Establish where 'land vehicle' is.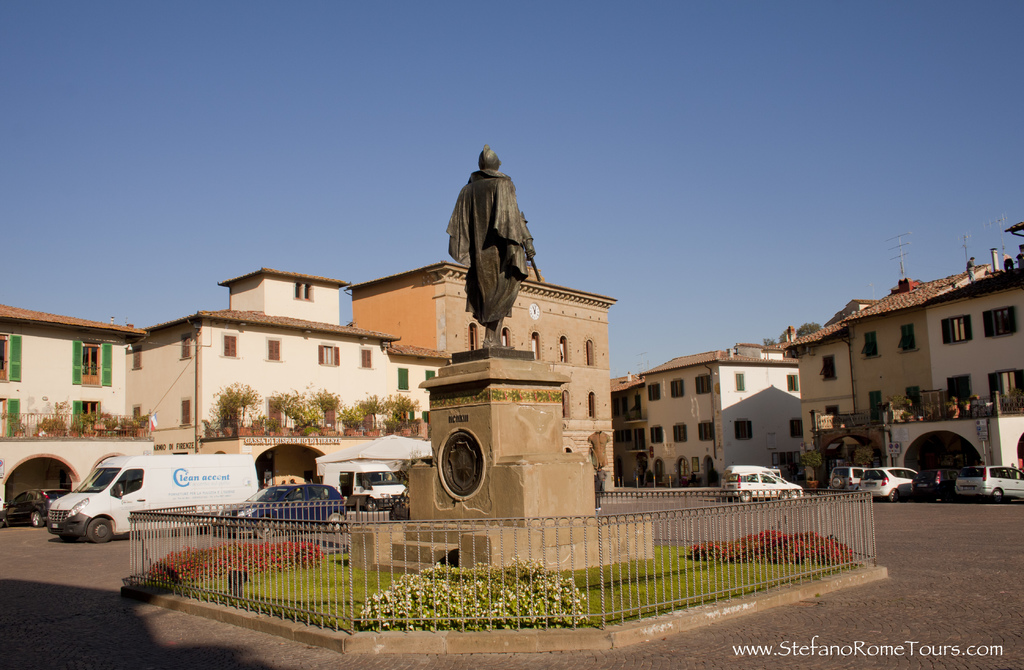
Established at box=[0, 490, 67, 532].
